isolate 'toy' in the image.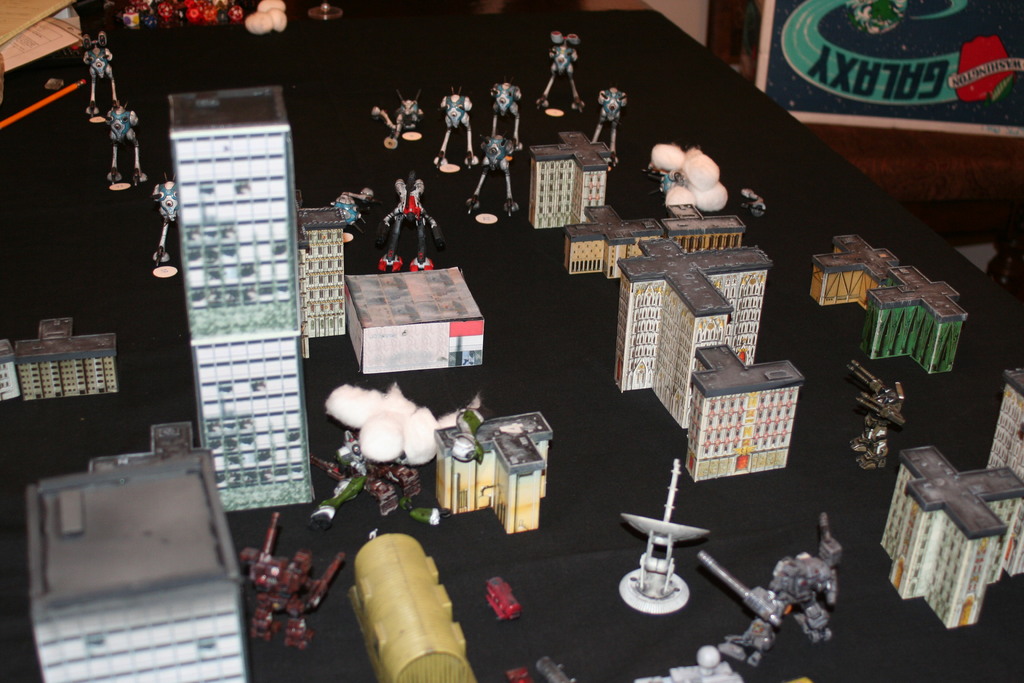
Isolated region: crop(378, 176, 441, 270).
